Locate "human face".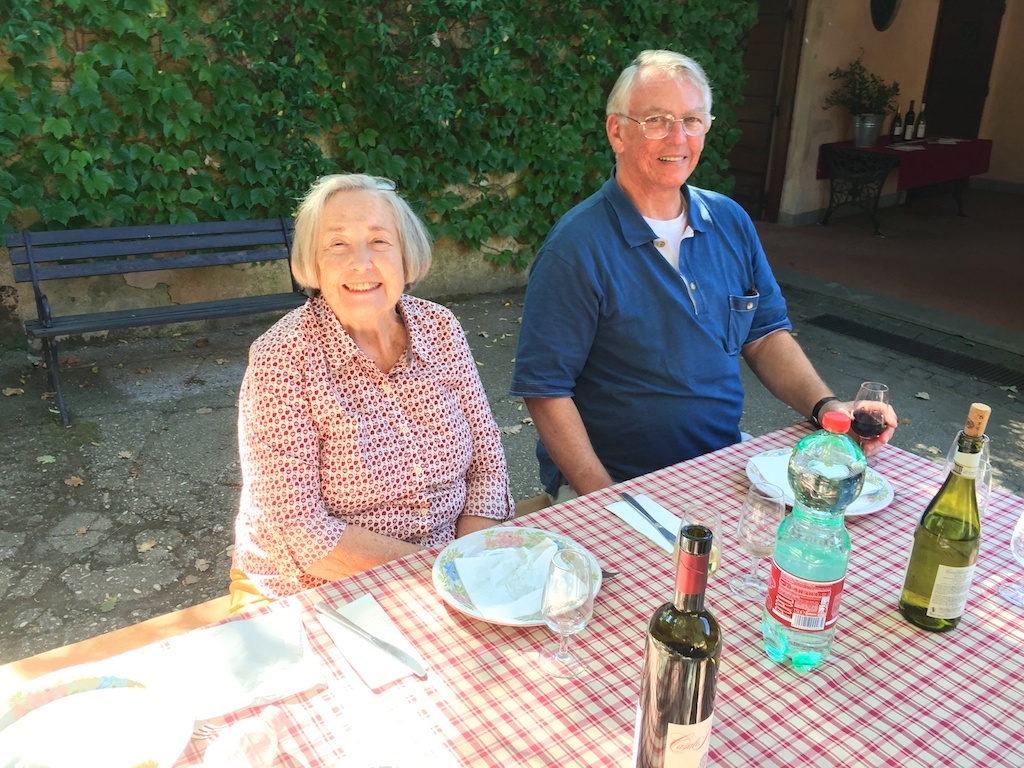
Bounding box: rect(323, 191, 411, 330).
